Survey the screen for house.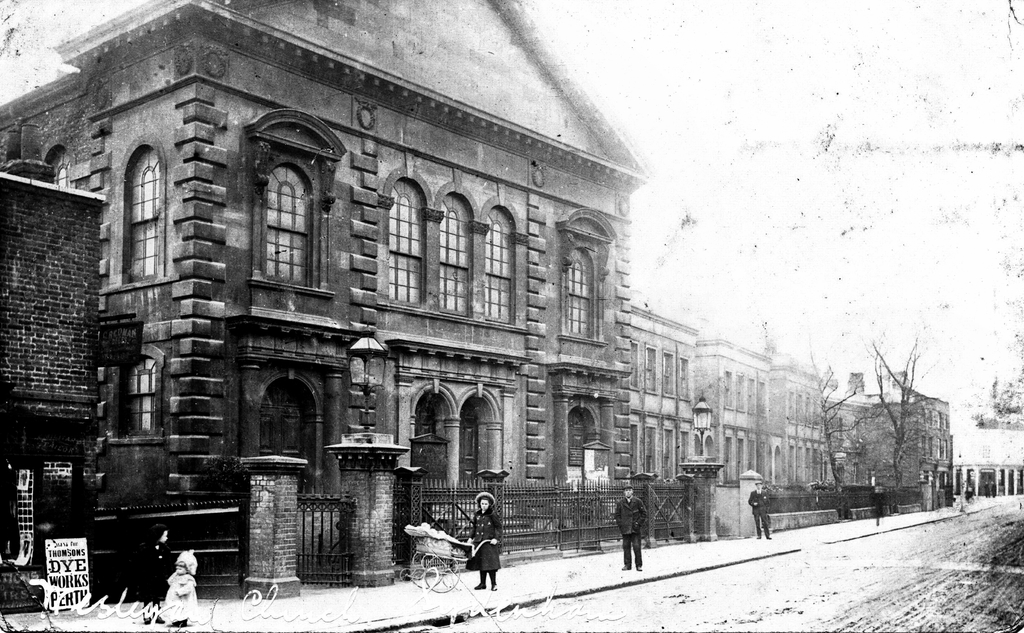
Survey found: <bbox>840, 378, 880, 522</bbox>.
